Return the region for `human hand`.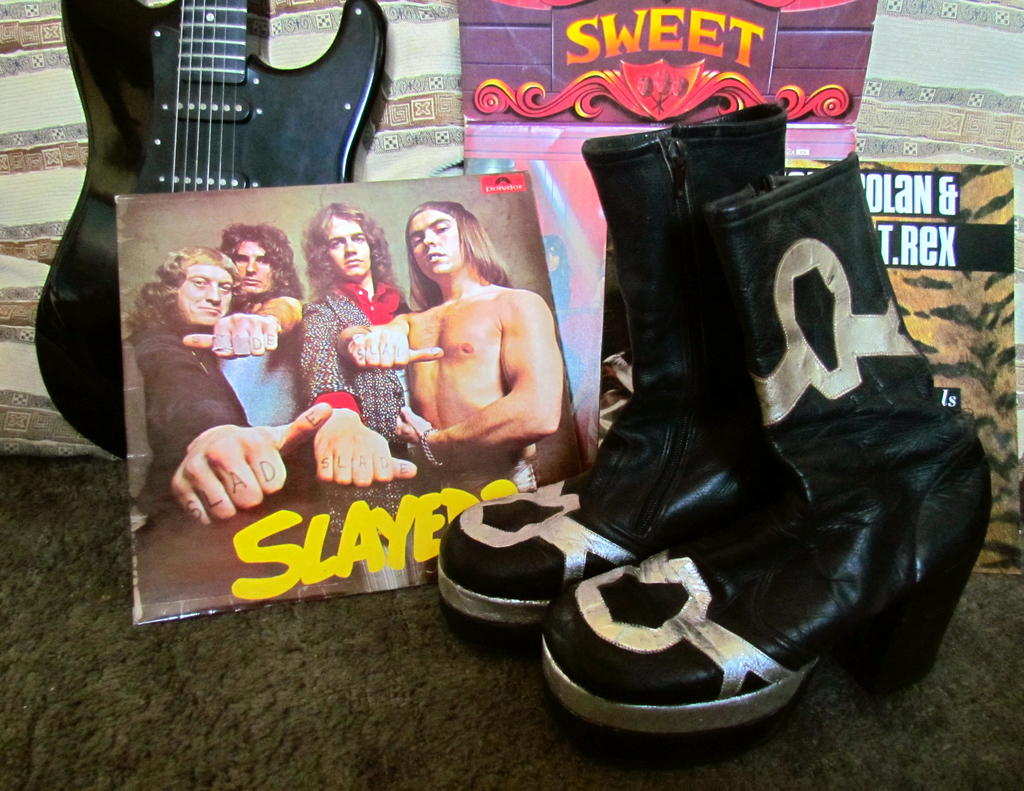
box(180, 311, 282, 360).
